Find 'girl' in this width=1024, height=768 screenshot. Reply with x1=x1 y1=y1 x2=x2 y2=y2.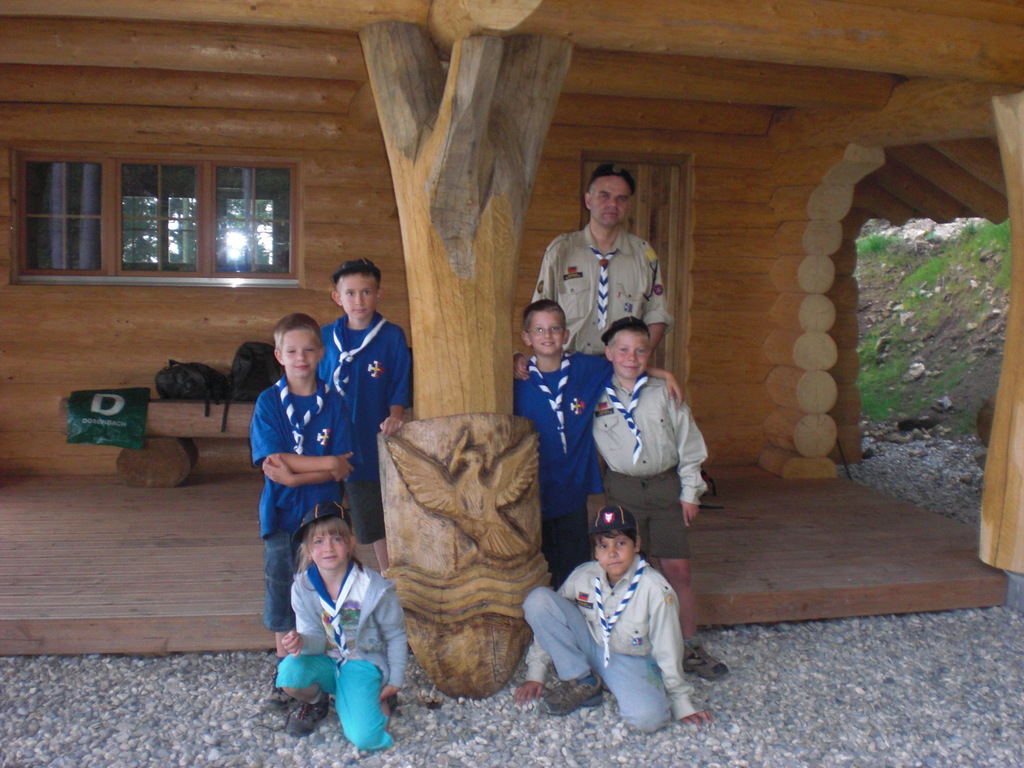
x1=275 y1=500 x2=412 y2=758.
